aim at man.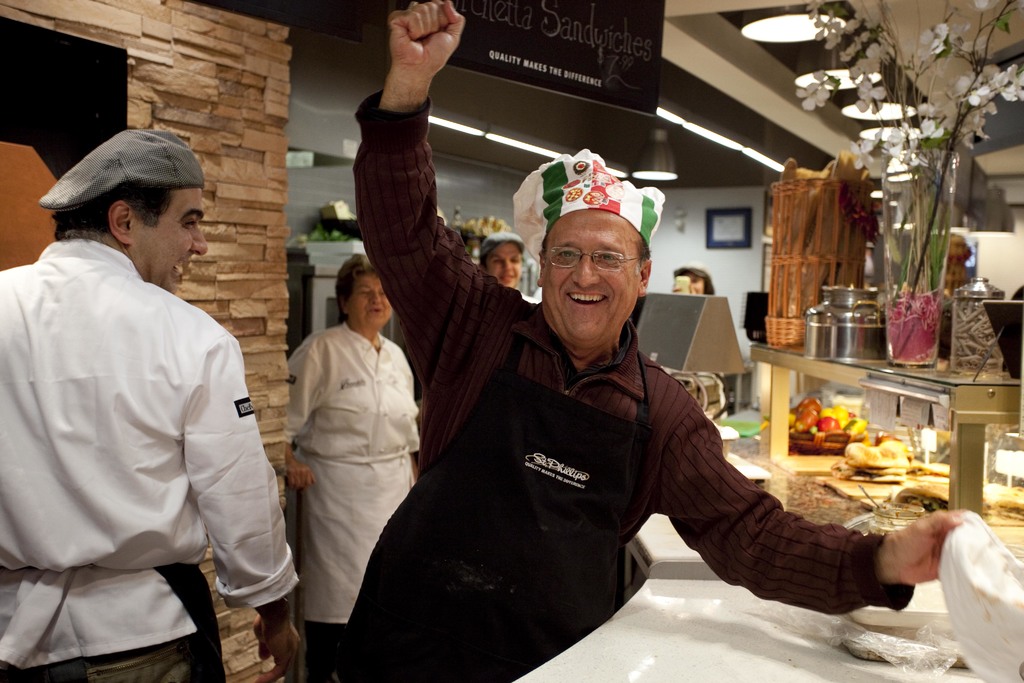
Aimed at locate(0, 134, 321, 682).
